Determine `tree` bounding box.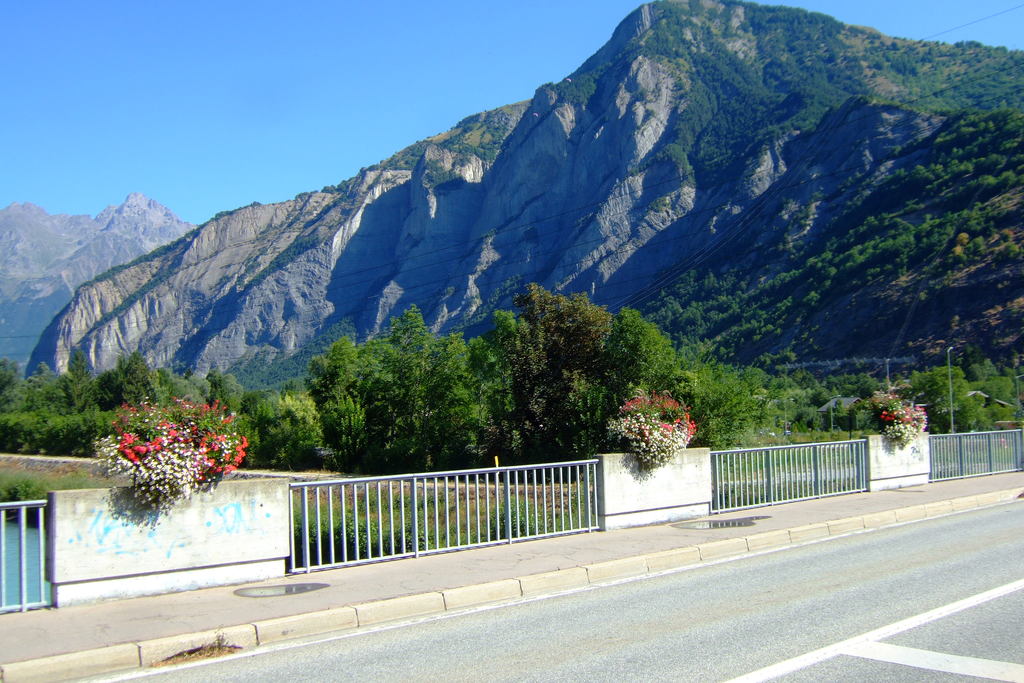
Determined: 58,345,92,415.
